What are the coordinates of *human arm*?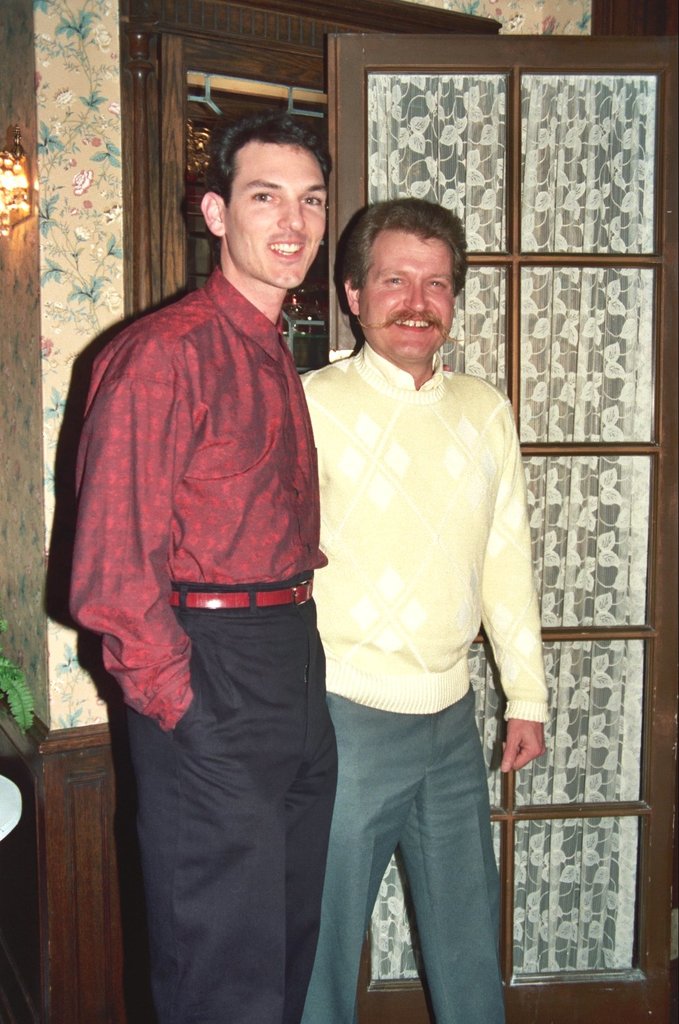
476 417 553 747.
